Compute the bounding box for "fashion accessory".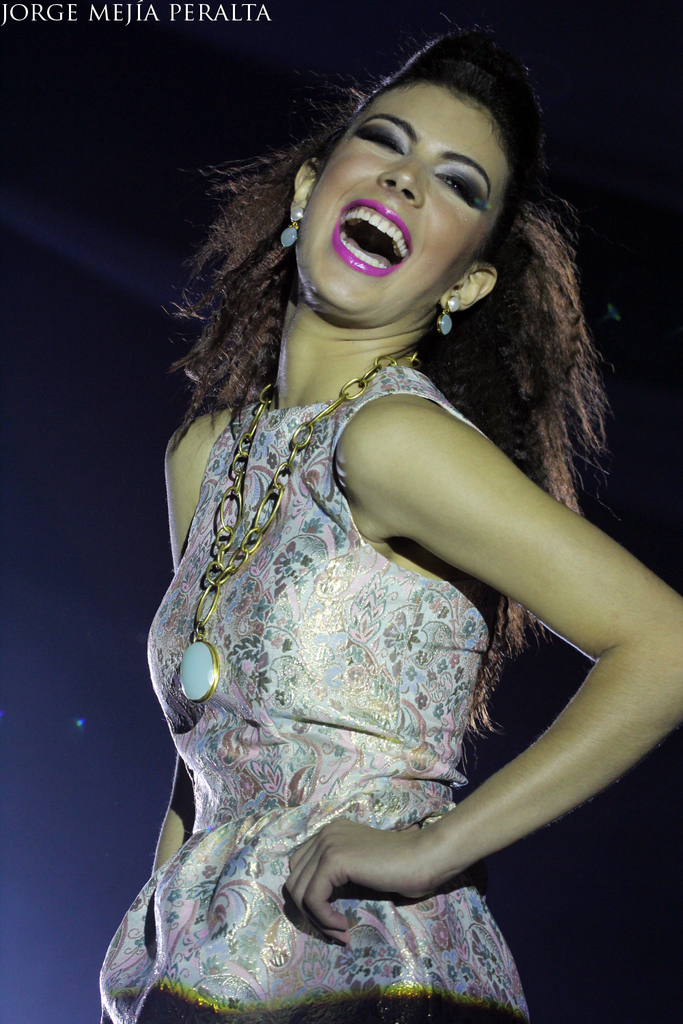
279 208 305 248.
